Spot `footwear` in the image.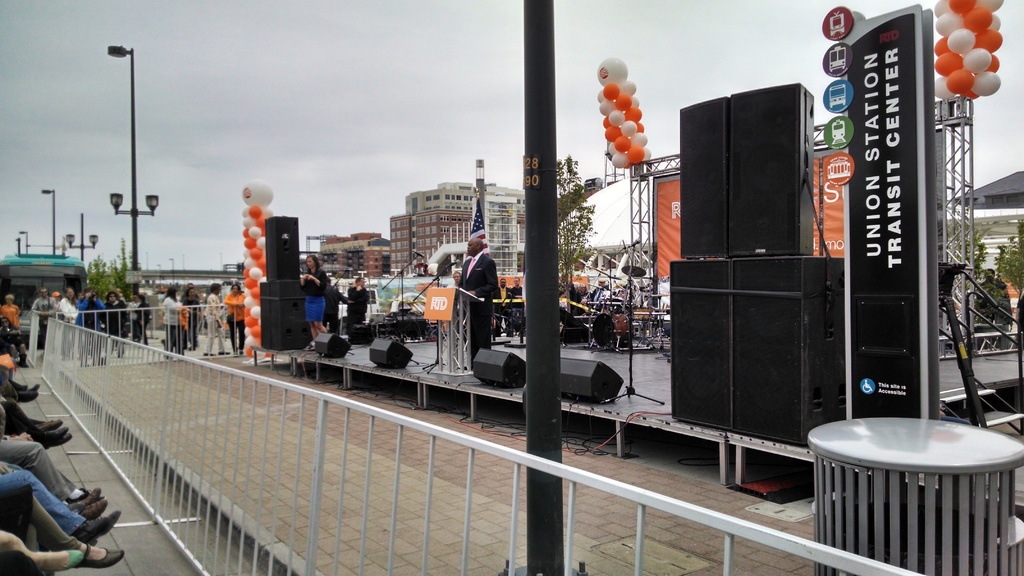
`footwear` found at pyautogui.locateOnScreen(27, 384, 41, 390).
